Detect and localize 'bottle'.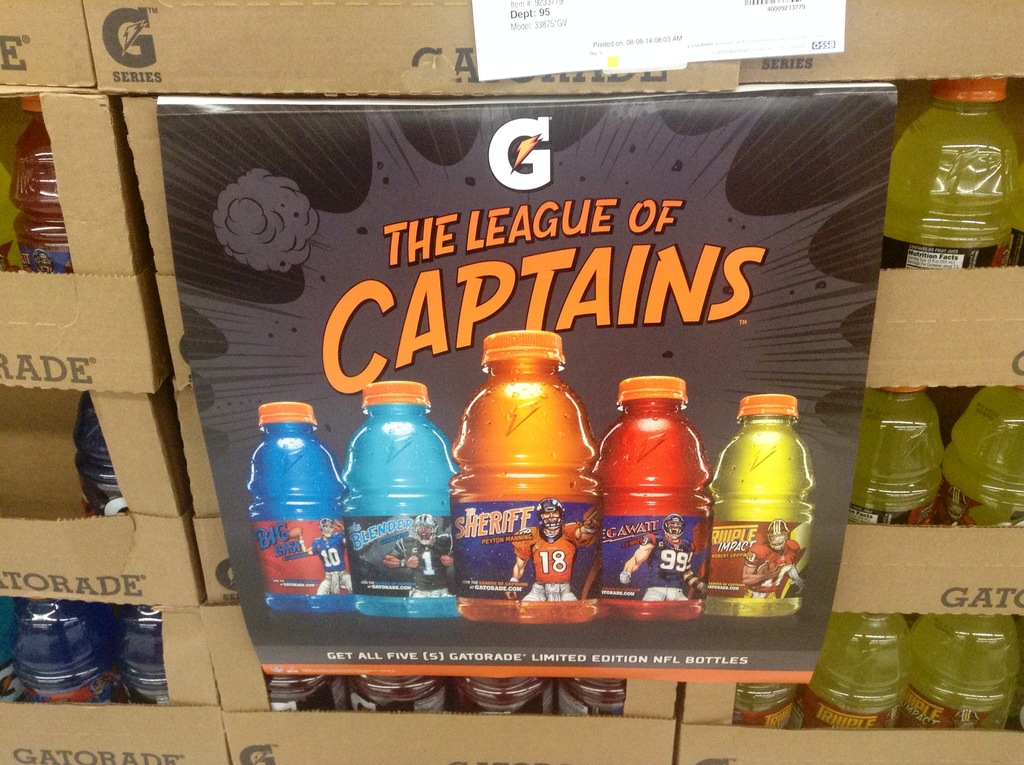
Localized at box=[76, 387, 129, 517].
